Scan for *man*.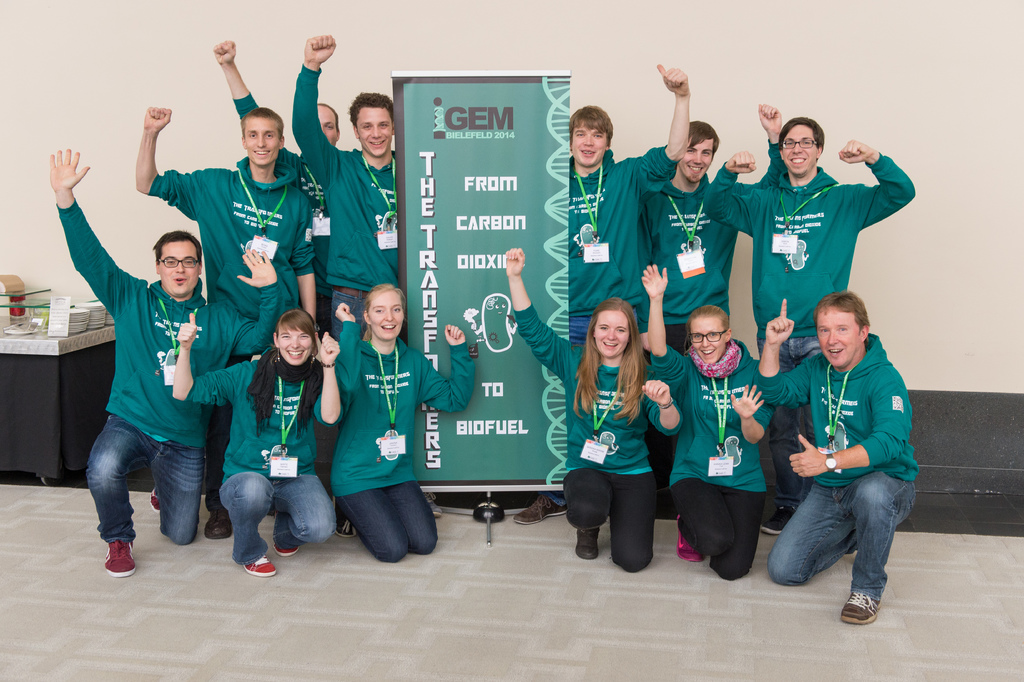
Scan result: (132, 101, 317, 540).
